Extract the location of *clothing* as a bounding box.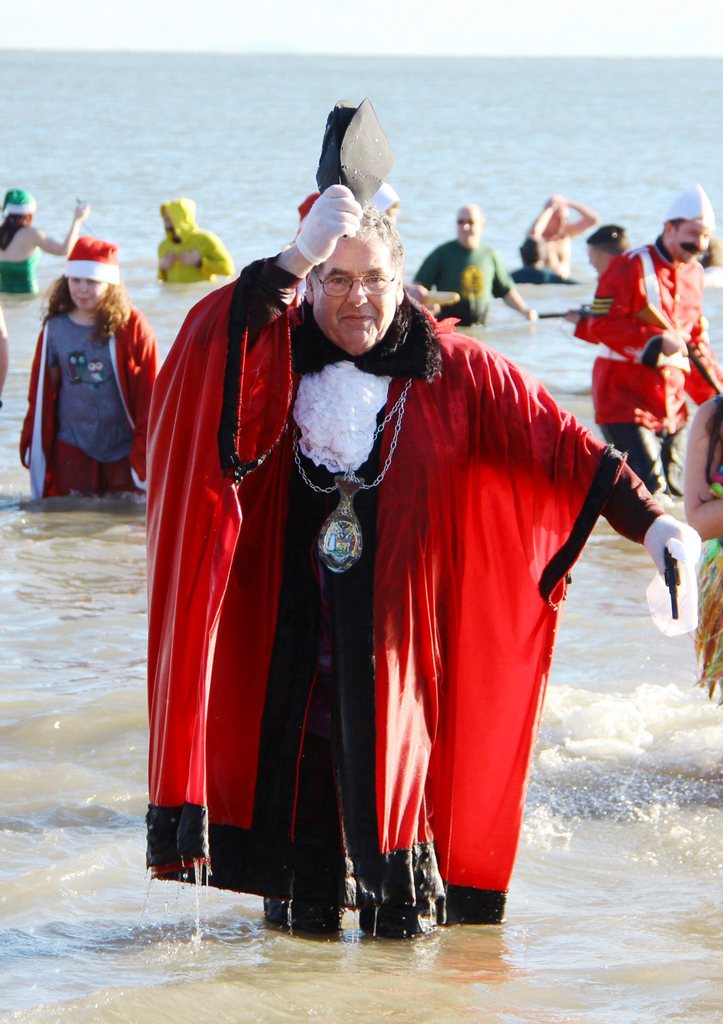
locate(0, 247, 37, 292).
